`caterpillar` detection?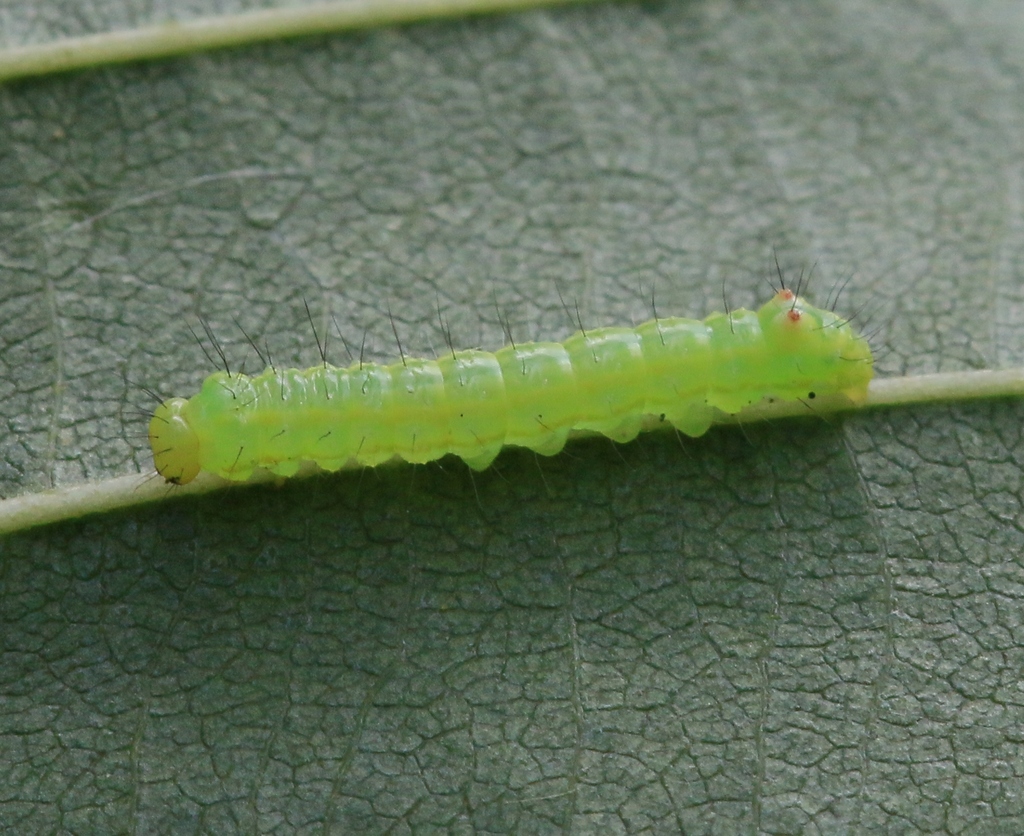
<bbox>102, 245, 897, 520</bbox>
